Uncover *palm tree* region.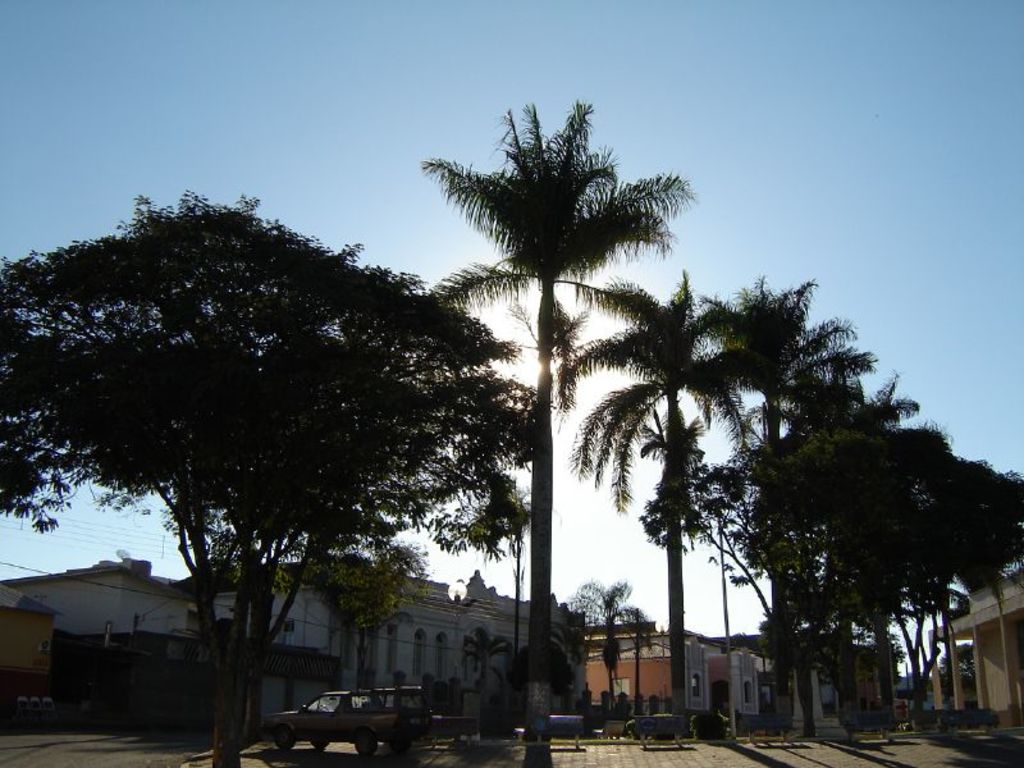
Uncovered: box(658, 403, 773, 648).
